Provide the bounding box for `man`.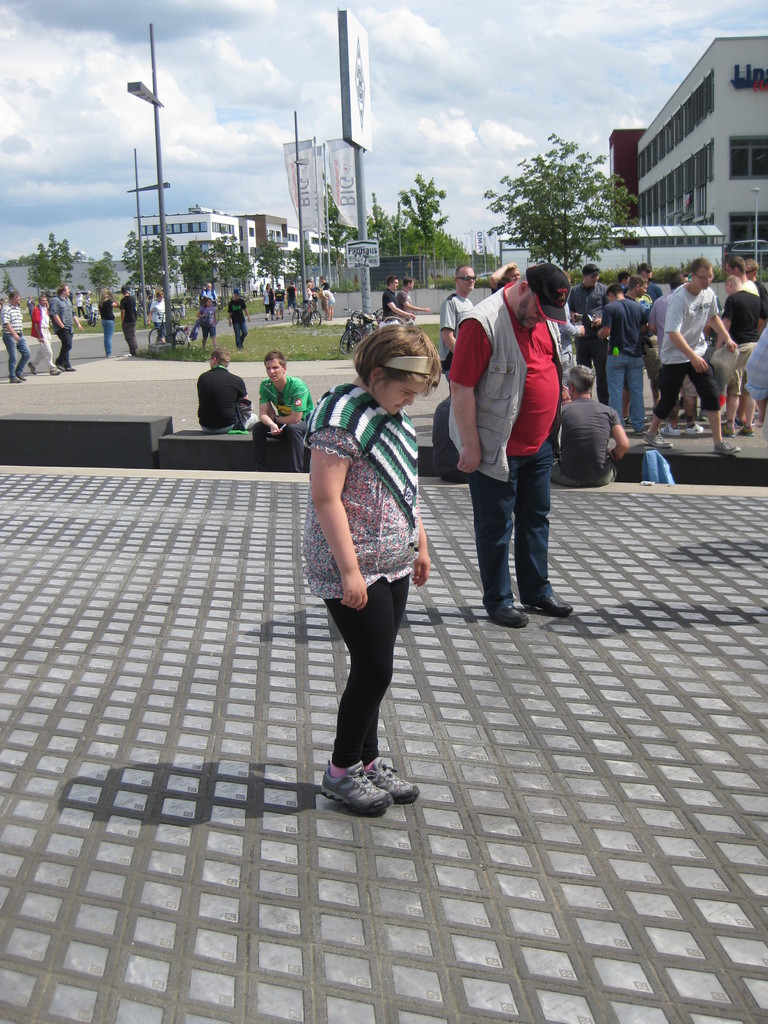
Rect(439, 261, 472, 349).
